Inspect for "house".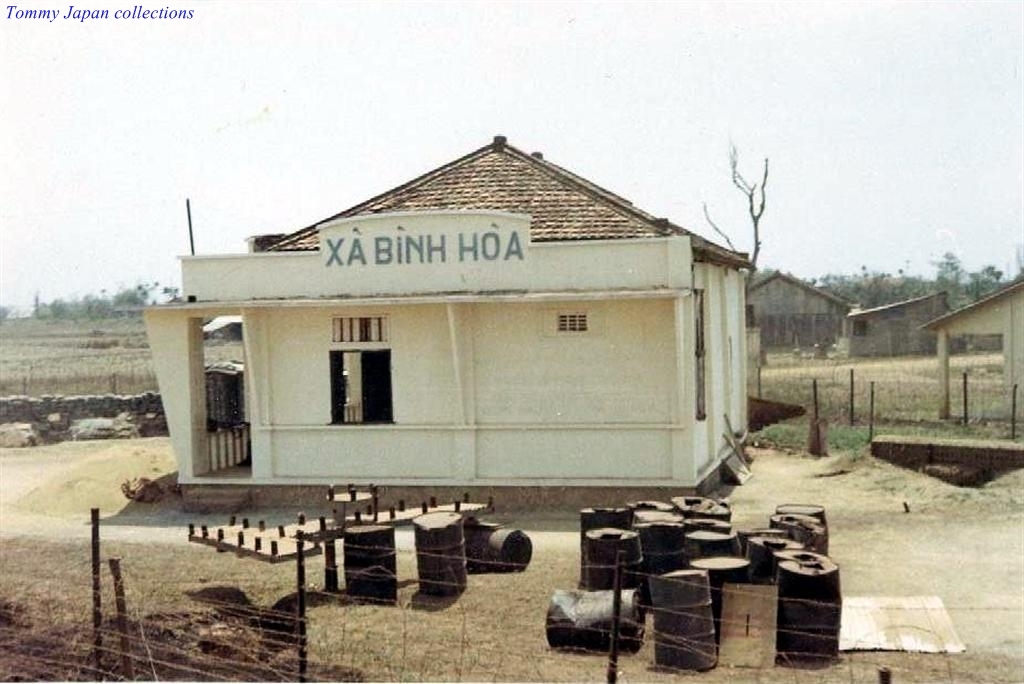
Inspection: [744, 264, 860, 350].
